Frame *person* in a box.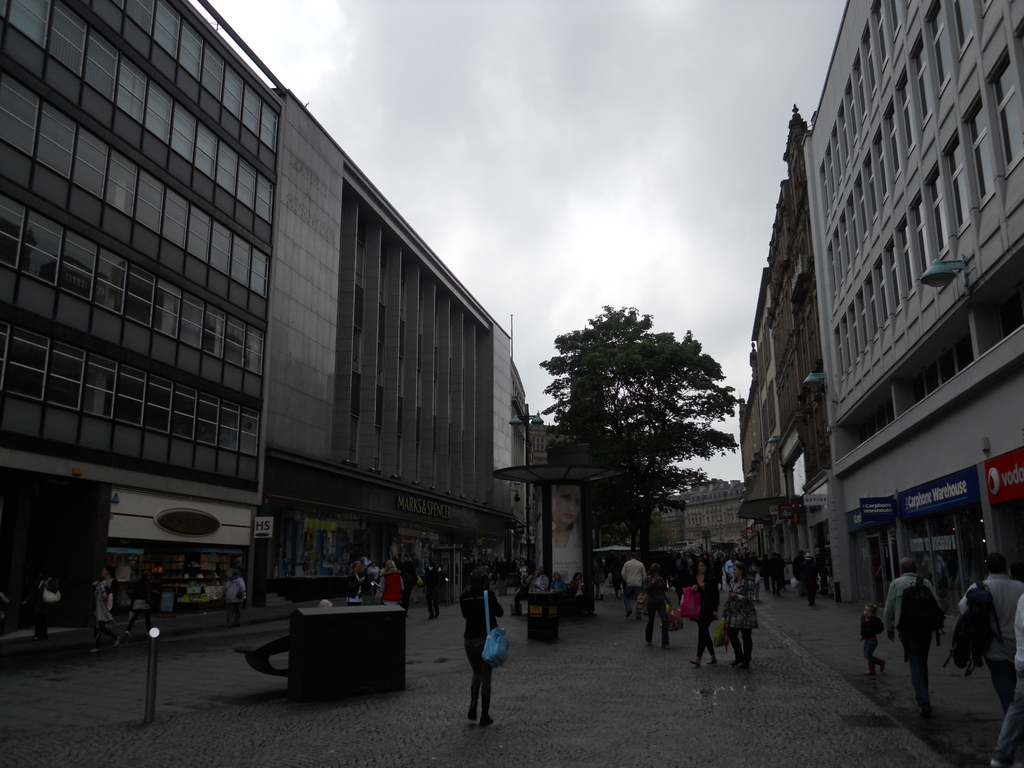
bbox(802, 554, 817, 608).
